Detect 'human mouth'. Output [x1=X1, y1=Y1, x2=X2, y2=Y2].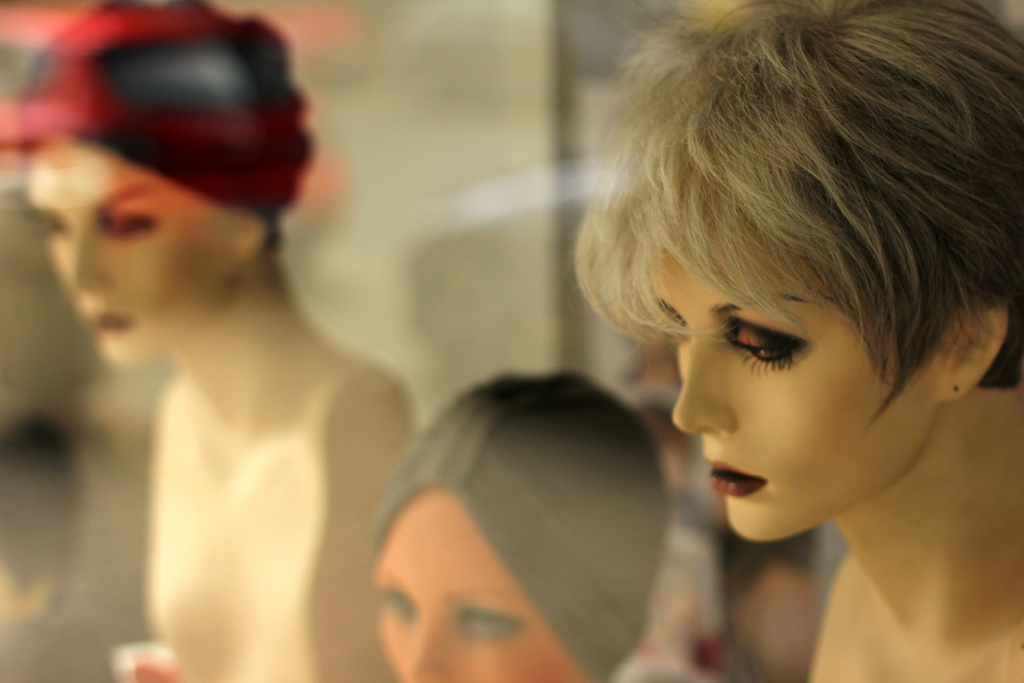
[x1=702, y1=448, x2=773, y2=498].
